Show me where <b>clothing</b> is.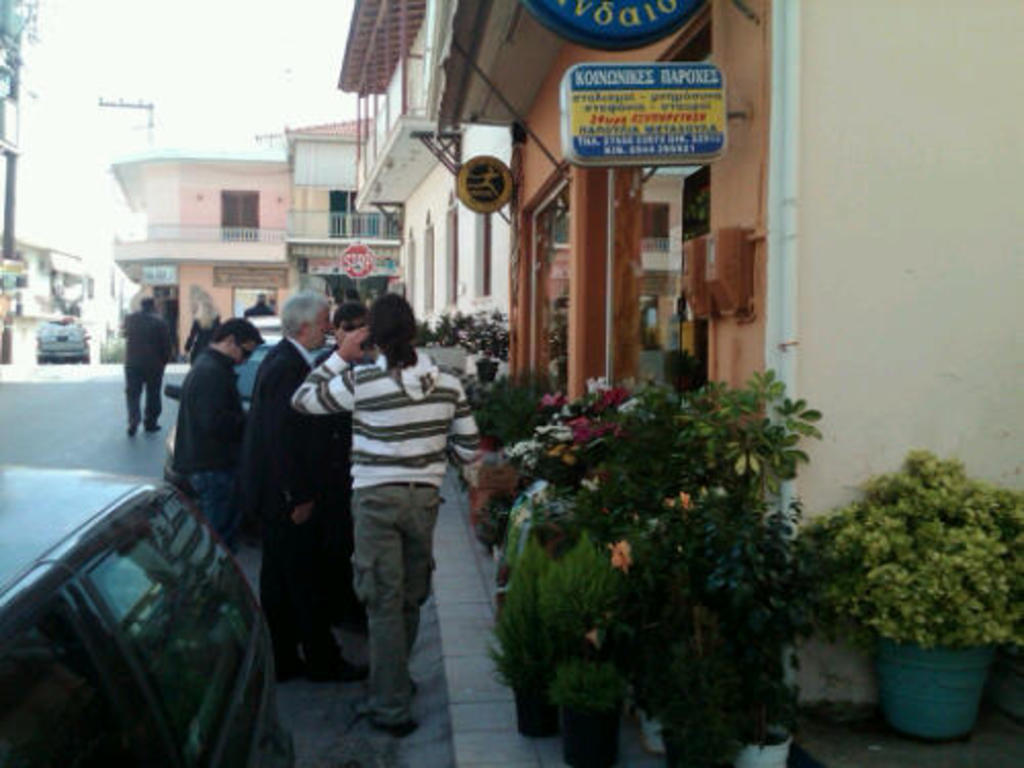
<b>clothing</b> is at 242, 332, 326, 657.
